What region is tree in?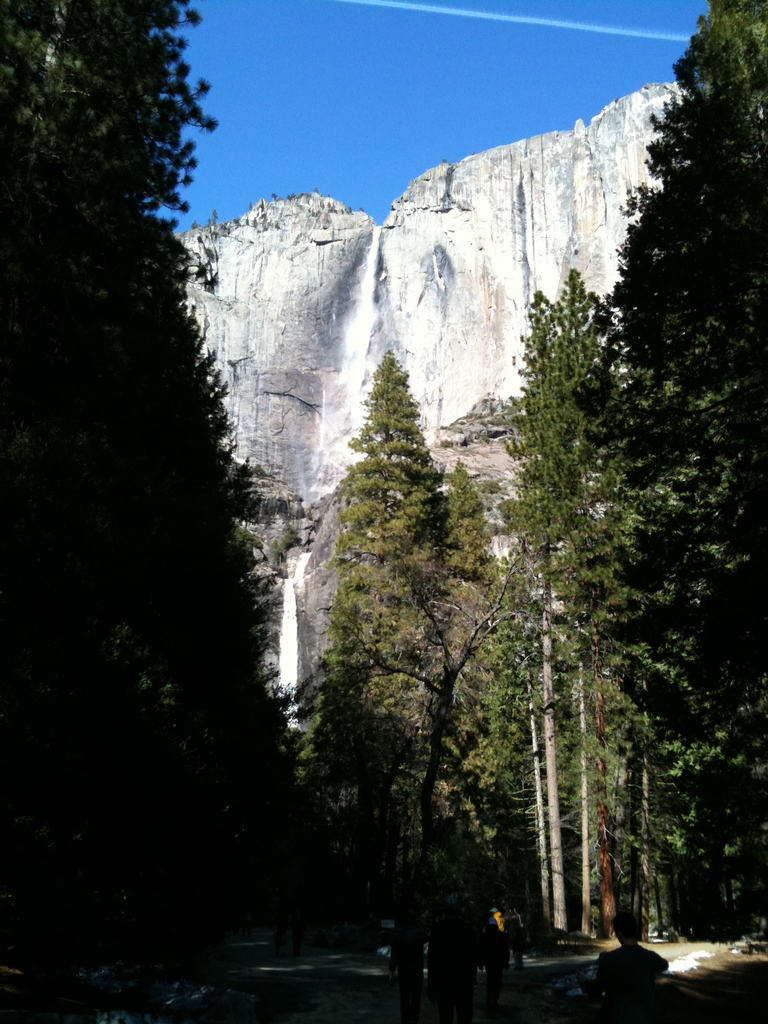
310 350 529 938.
